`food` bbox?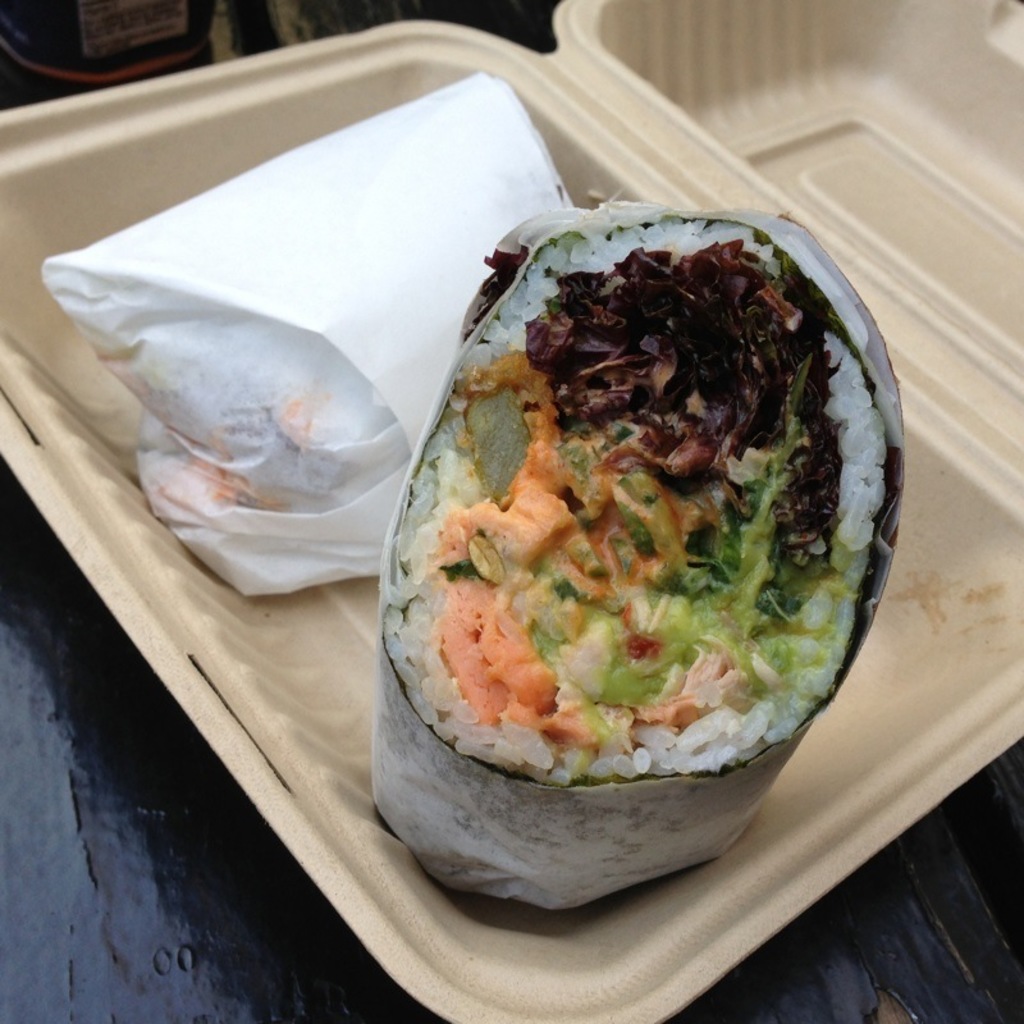
(402,170,892,872)
